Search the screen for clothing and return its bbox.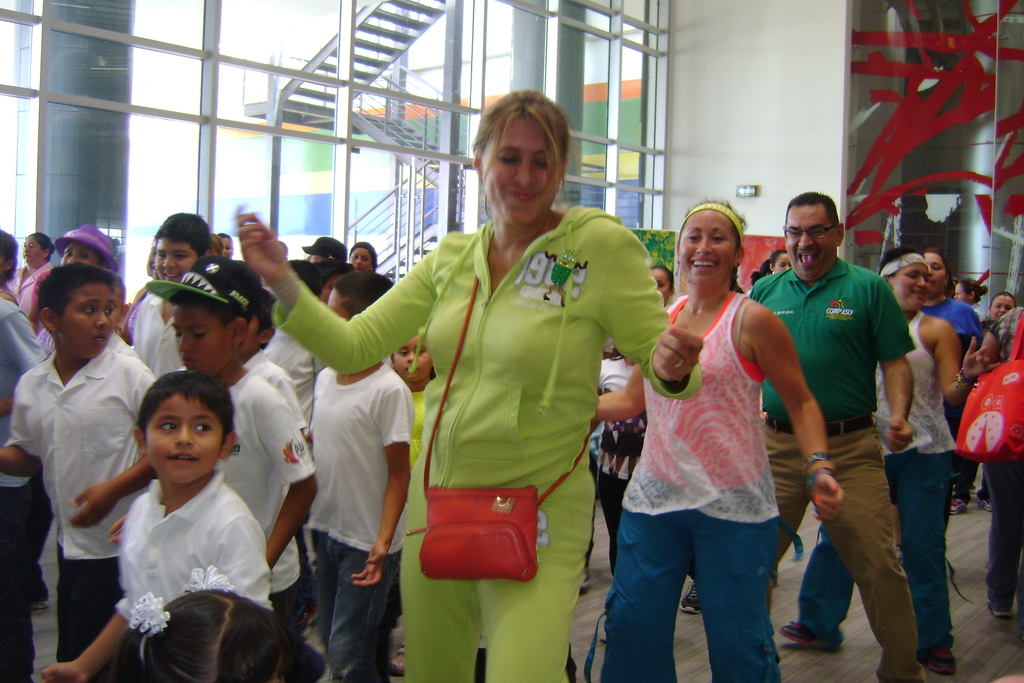
Found: select_region(0, 292, 53, 671).
